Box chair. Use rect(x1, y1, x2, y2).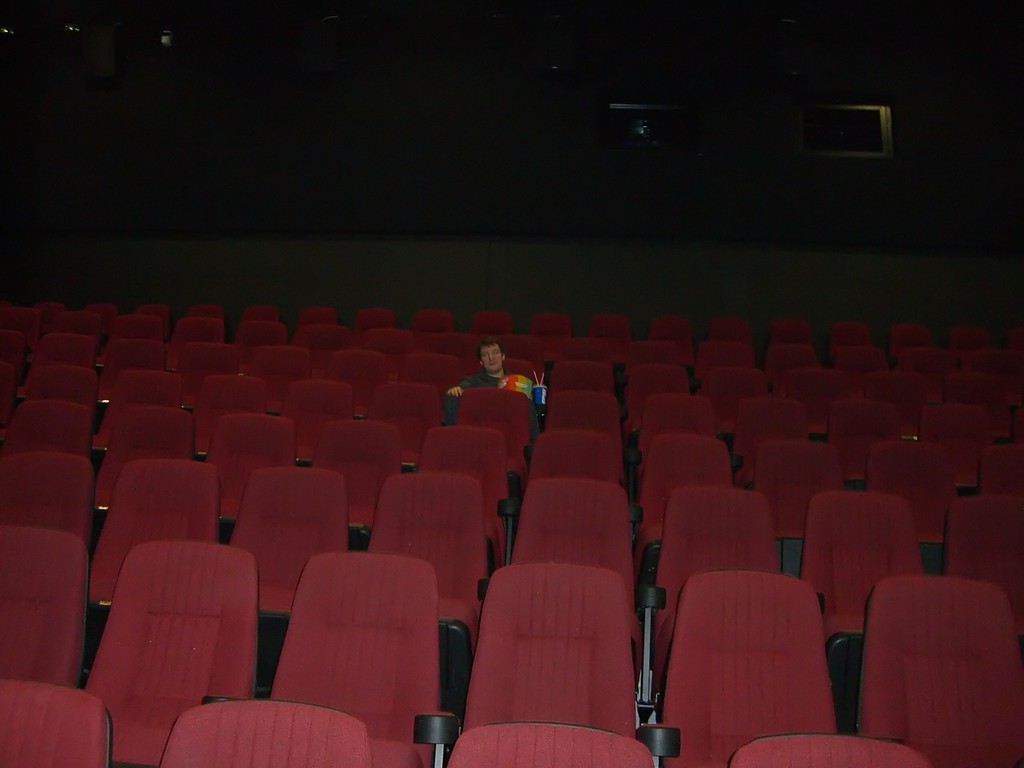
rect(700, 367, 764, 409).
